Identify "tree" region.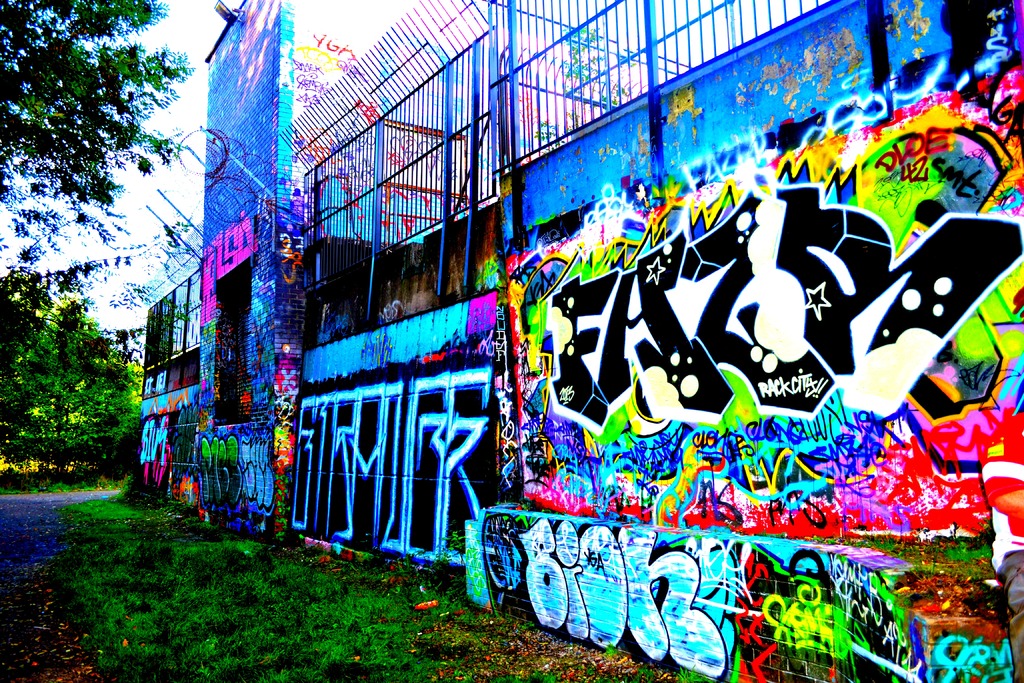
Region: <bbox>1, 0, 191, 258</bbox>.
